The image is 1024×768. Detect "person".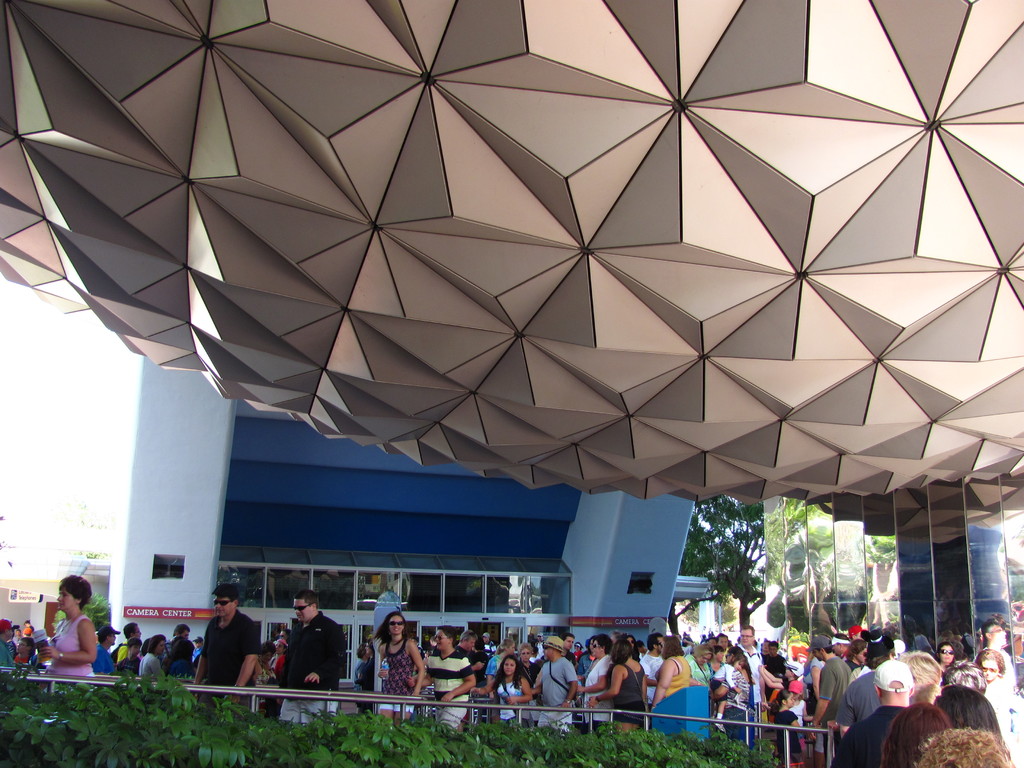
Detection: {"x1": 741, "y1": 622, "x2": 758, "y2": 646}.
